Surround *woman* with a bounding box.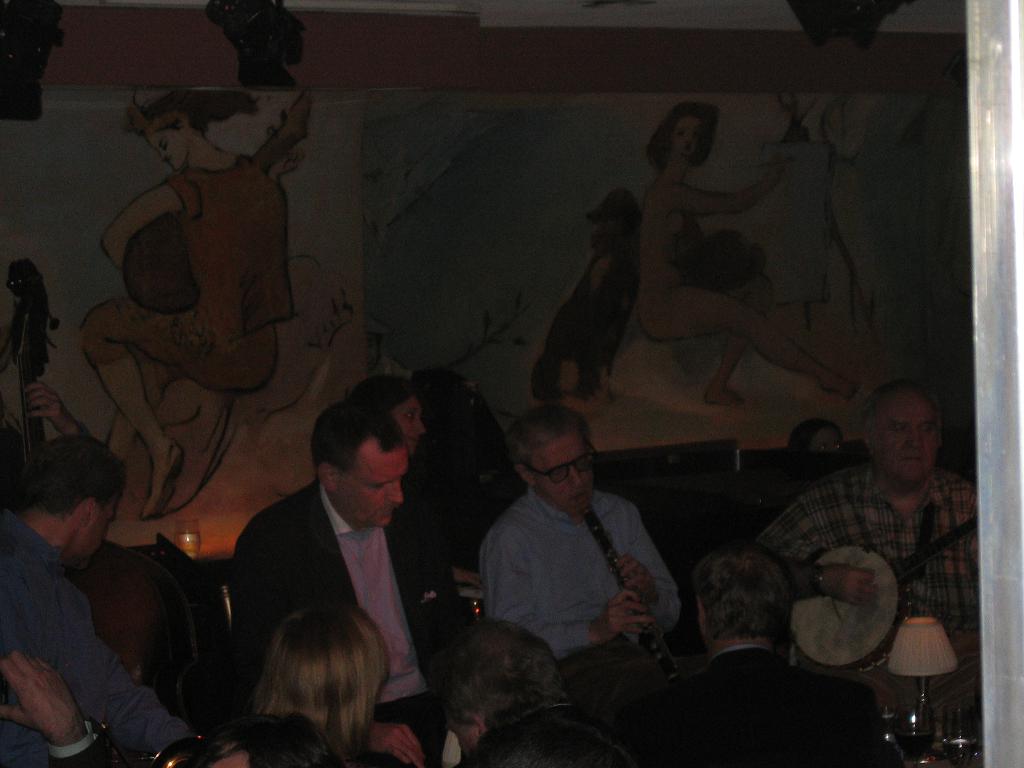
x1=79, y1=84, x2=310, y2=524.
